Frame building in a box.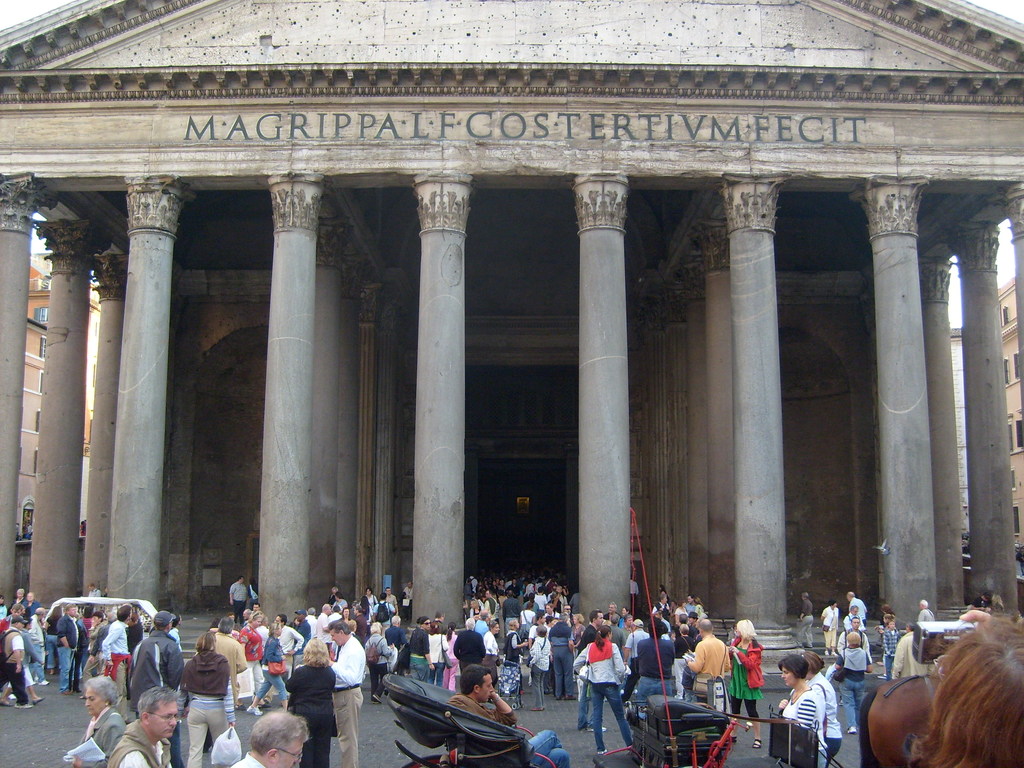
999, 274, 1023, 559.
